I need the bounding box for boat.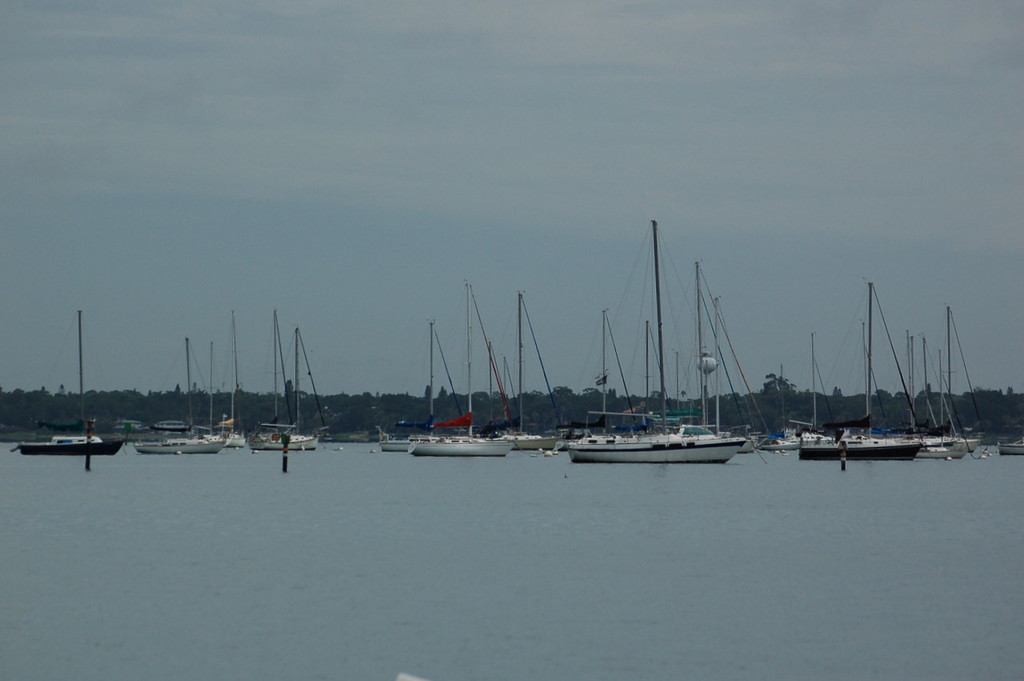
Here it is: [x1=411, y1=276, x2=516, y2=459].
